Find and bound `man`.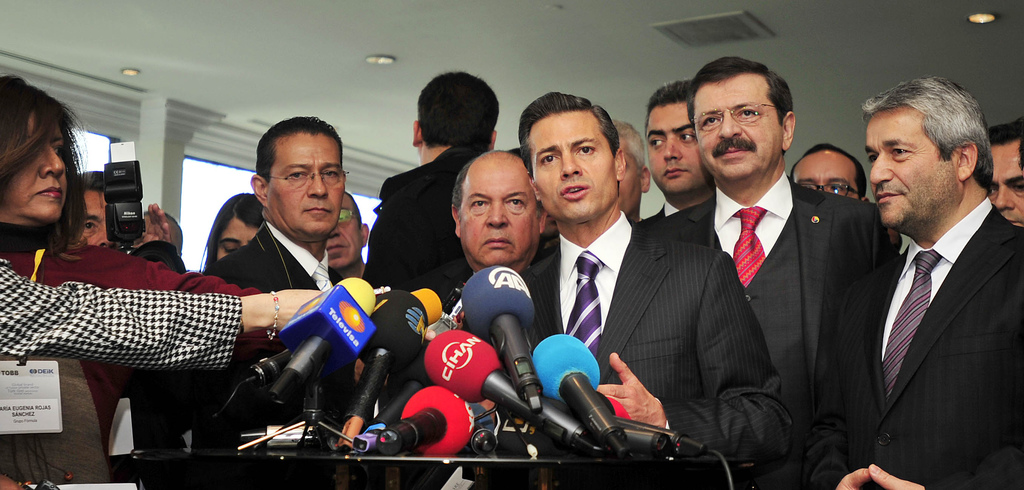
Bound: 436:148:550:379.
